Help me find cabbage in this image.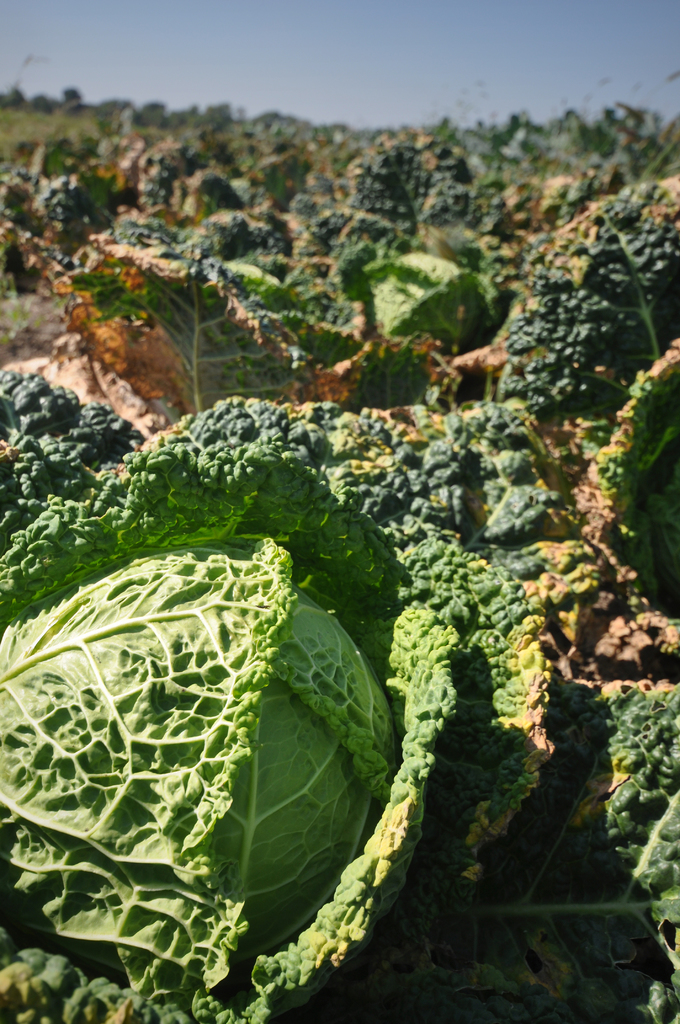
Found it: x1=368, y1=243, x2=492, y2=353.
